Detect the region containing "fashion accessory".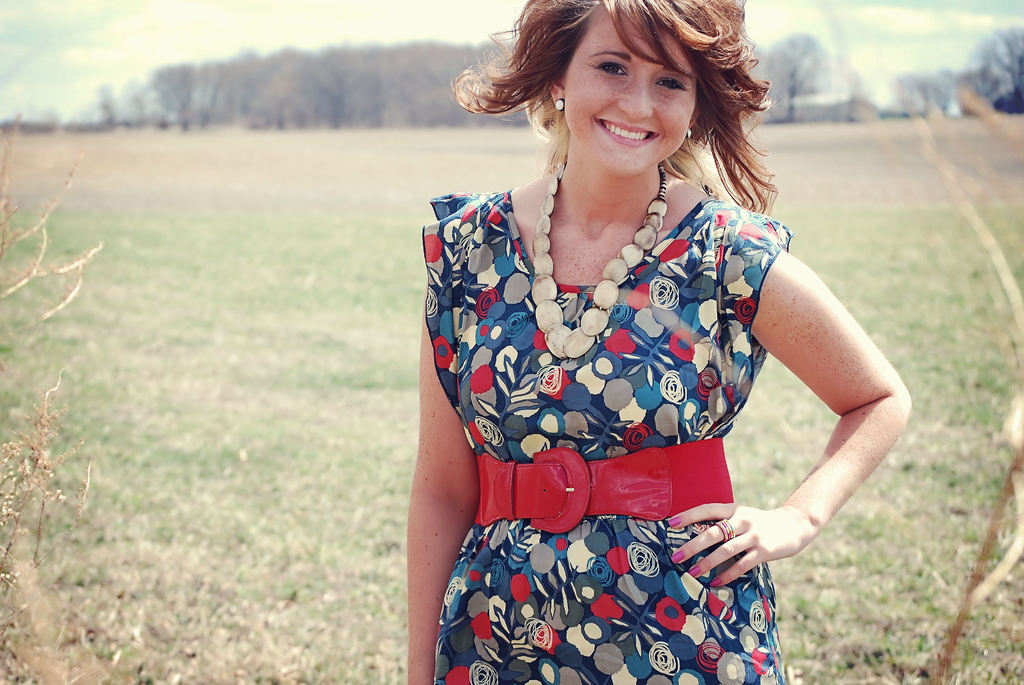
476:440:732:539.
